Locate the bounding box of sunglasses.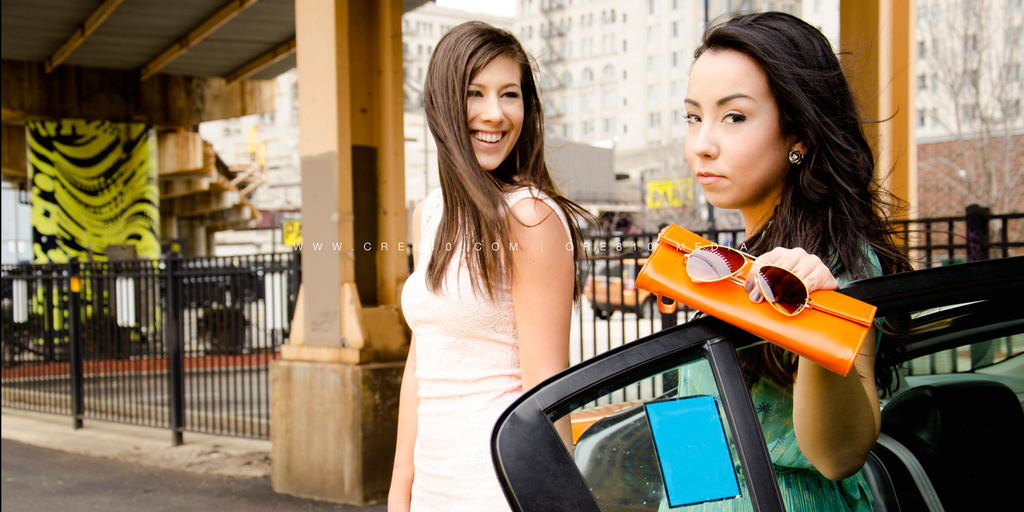
Bounding box: 674,234,811,324.
